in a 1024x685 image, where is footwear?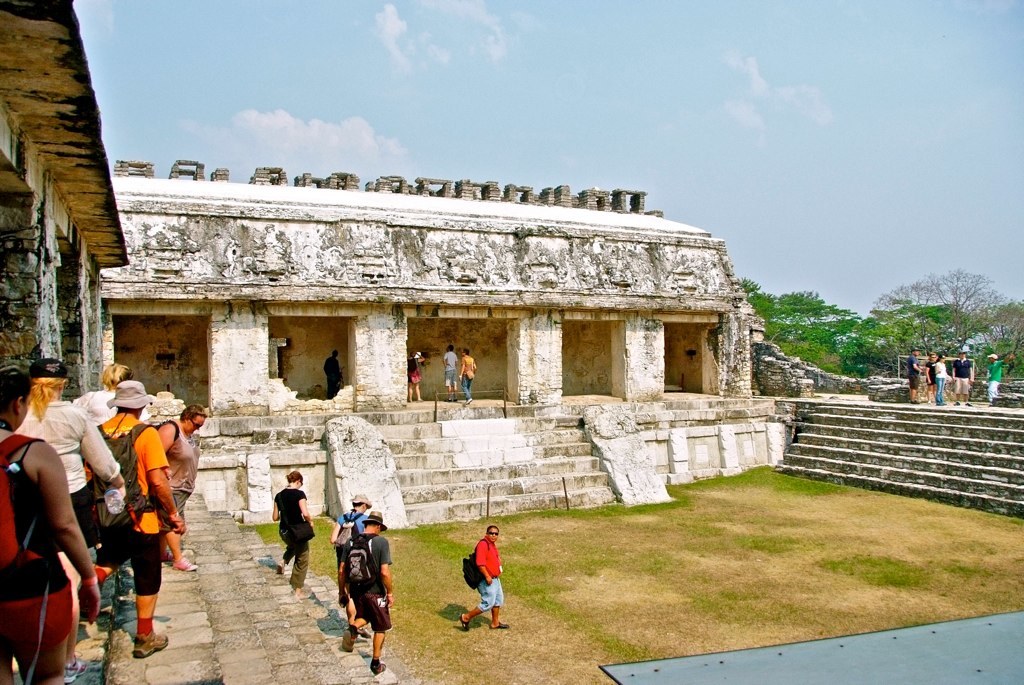
359/627/372/640.
